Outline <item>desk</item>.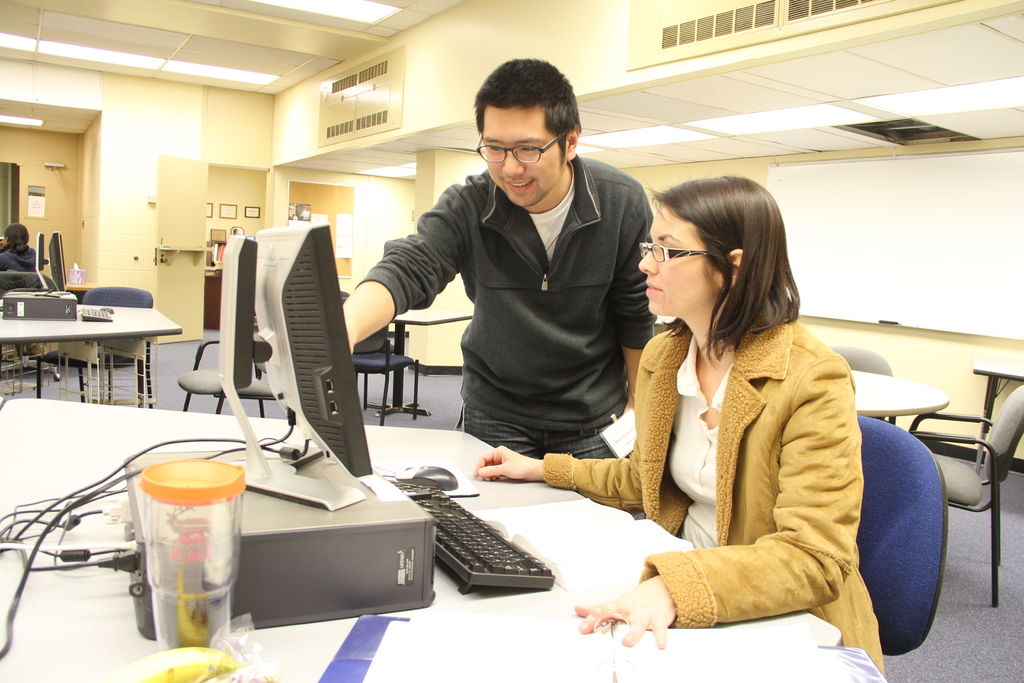
Outline: bbox=(13, 281, 183, 422).
